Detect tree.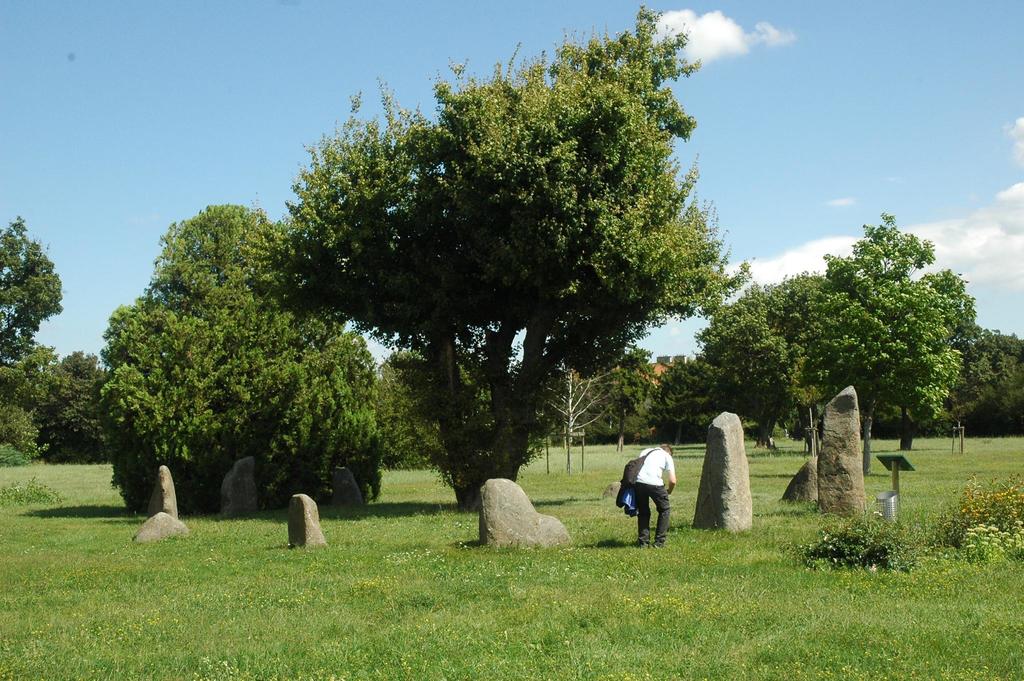
Detected at 656/351/708/444.
